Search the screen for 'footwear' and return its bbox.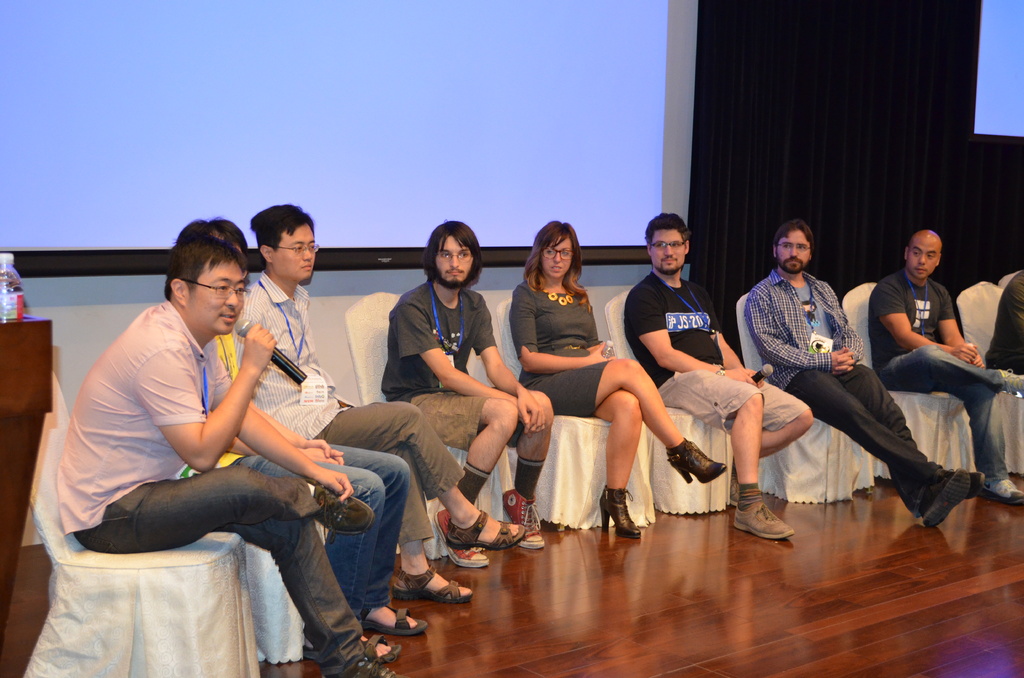
Found: 355,603,431,637.
